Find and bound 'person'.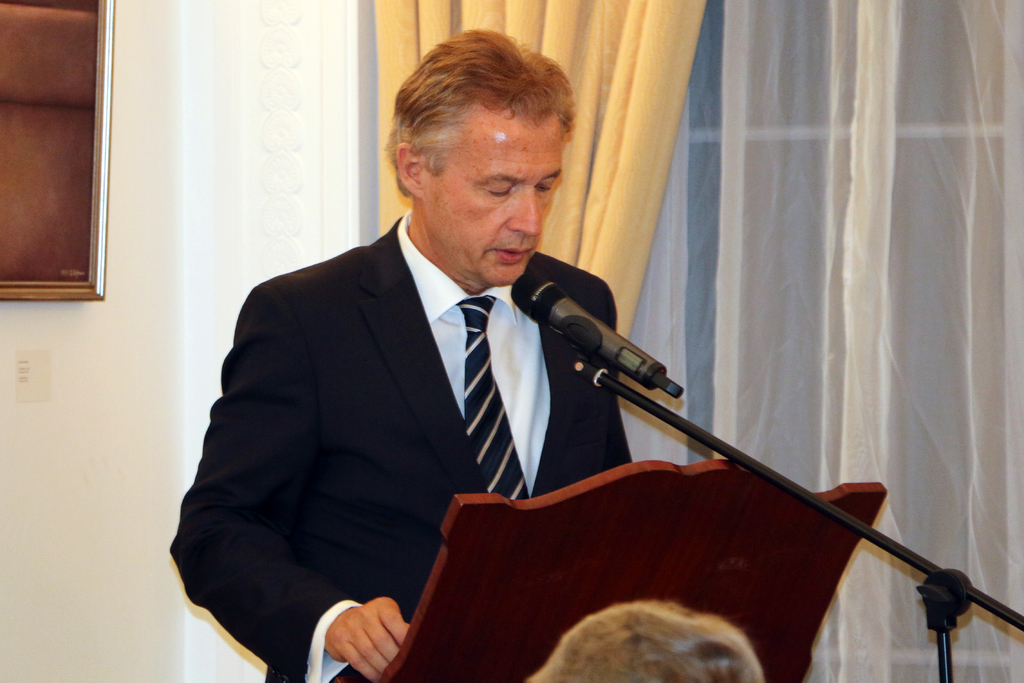
Bound: (164, 26, 612, 682).
